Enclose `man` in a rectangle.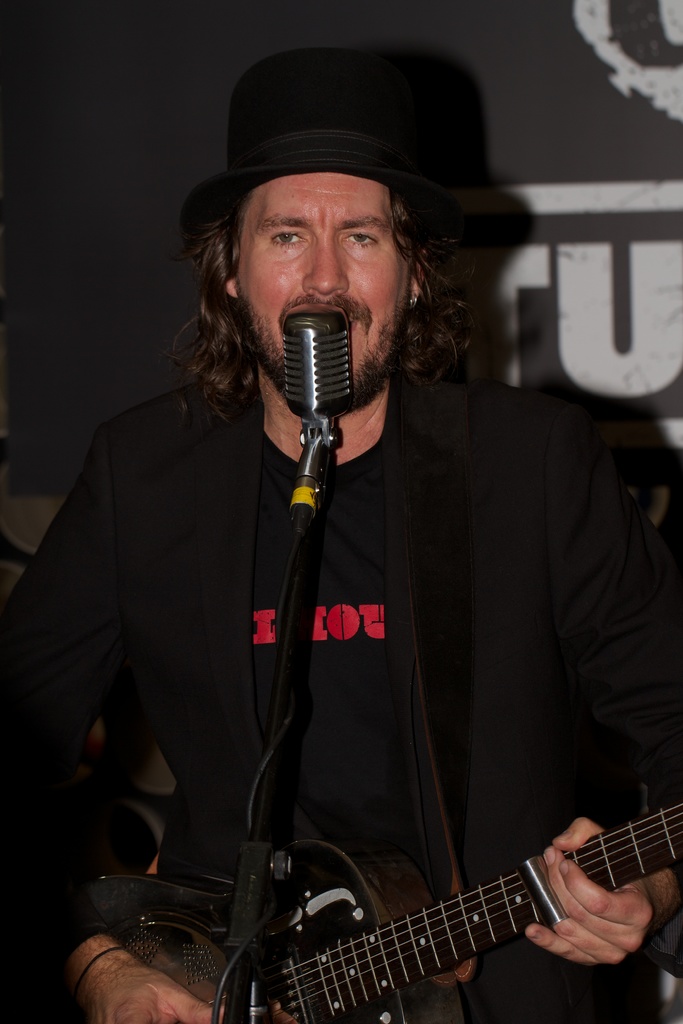
Rect(44, 54, 639, 1023).
